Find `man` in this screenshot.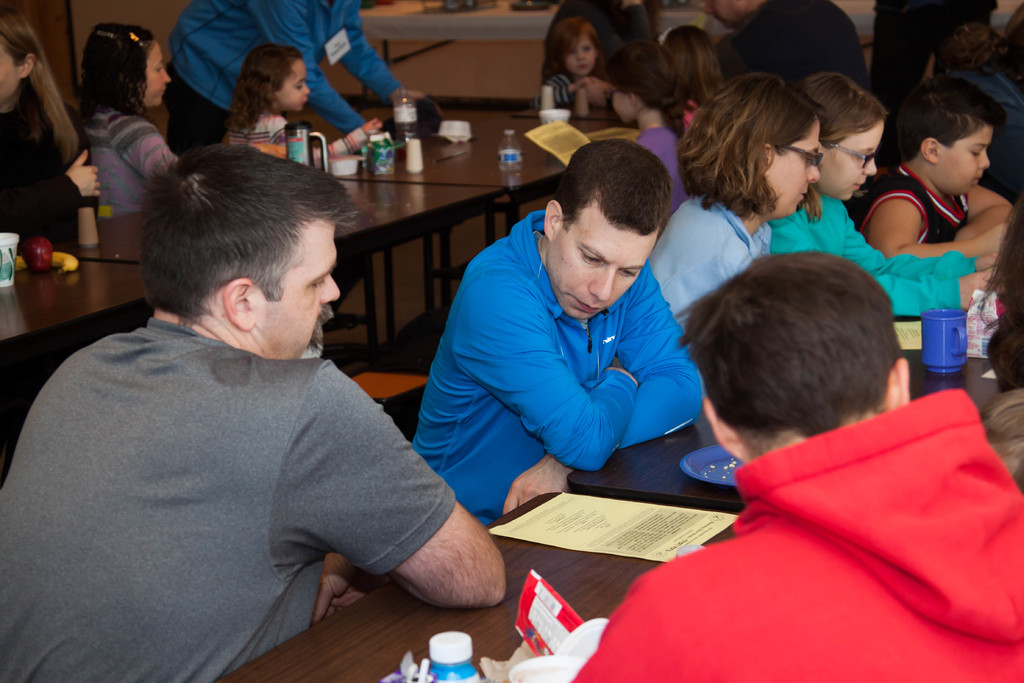
The bounding box for `man` is 572 249 1023 682.
